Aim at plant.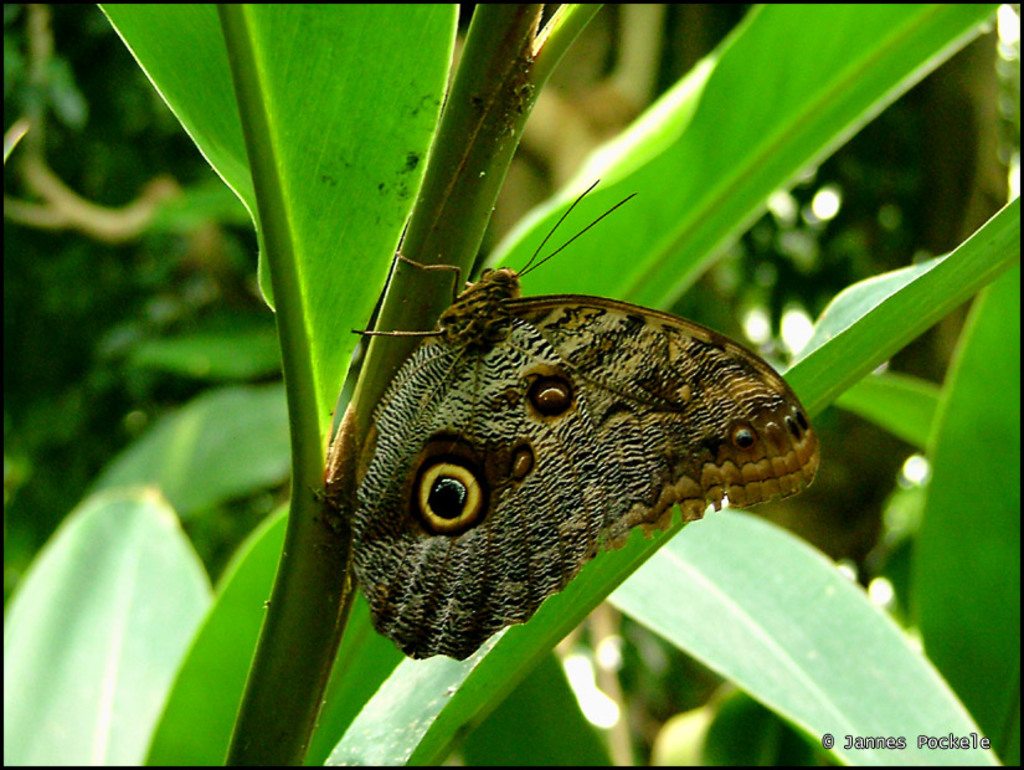
Aimed at region(0, 5, 1023, 763).
